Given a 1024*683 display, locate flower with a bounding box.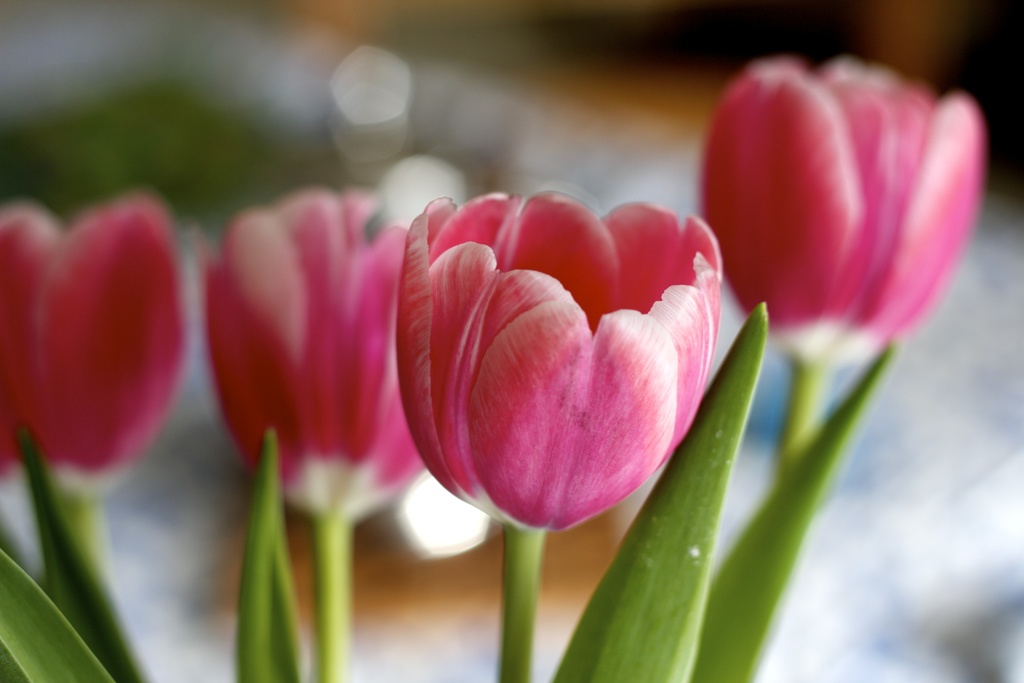
Located: {"x1": 679, "y1": 46, "x2": 994, "y2": 379}.
